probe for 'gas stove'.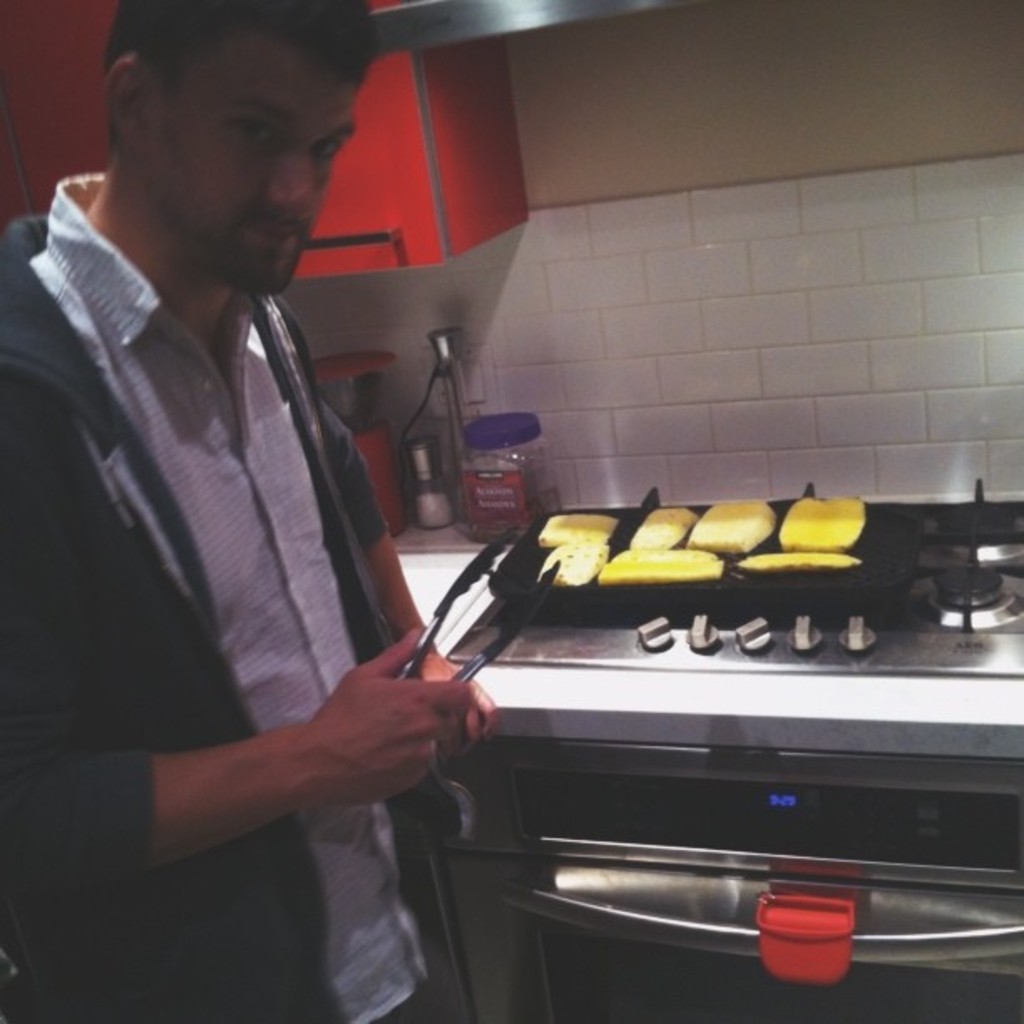
Probe result: pyautogui.locateOnScreen(450, 487, 1022, 679).
